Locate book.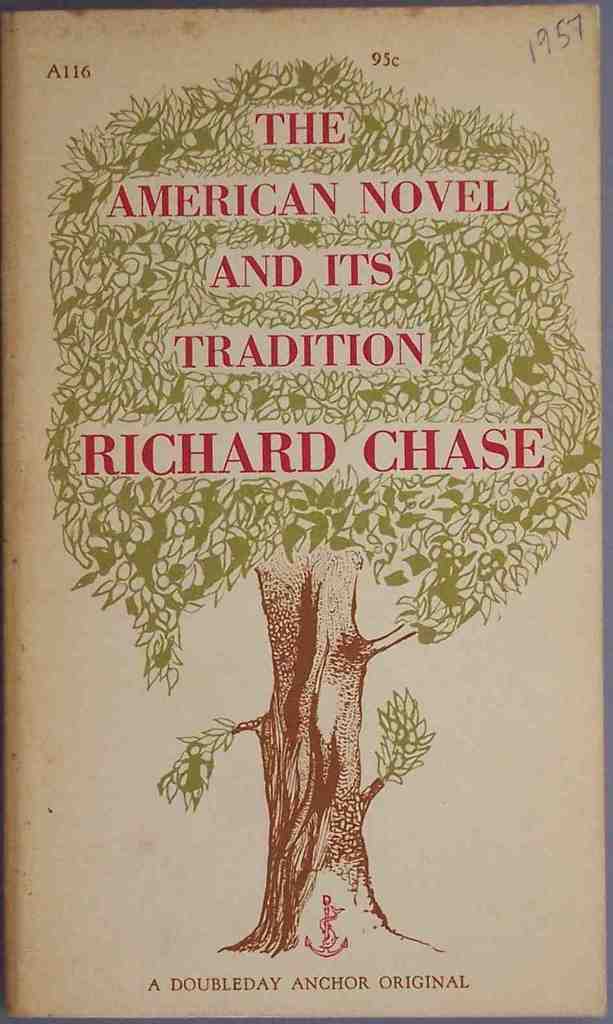
Bounding box: [0, 0, 612, 1021].
